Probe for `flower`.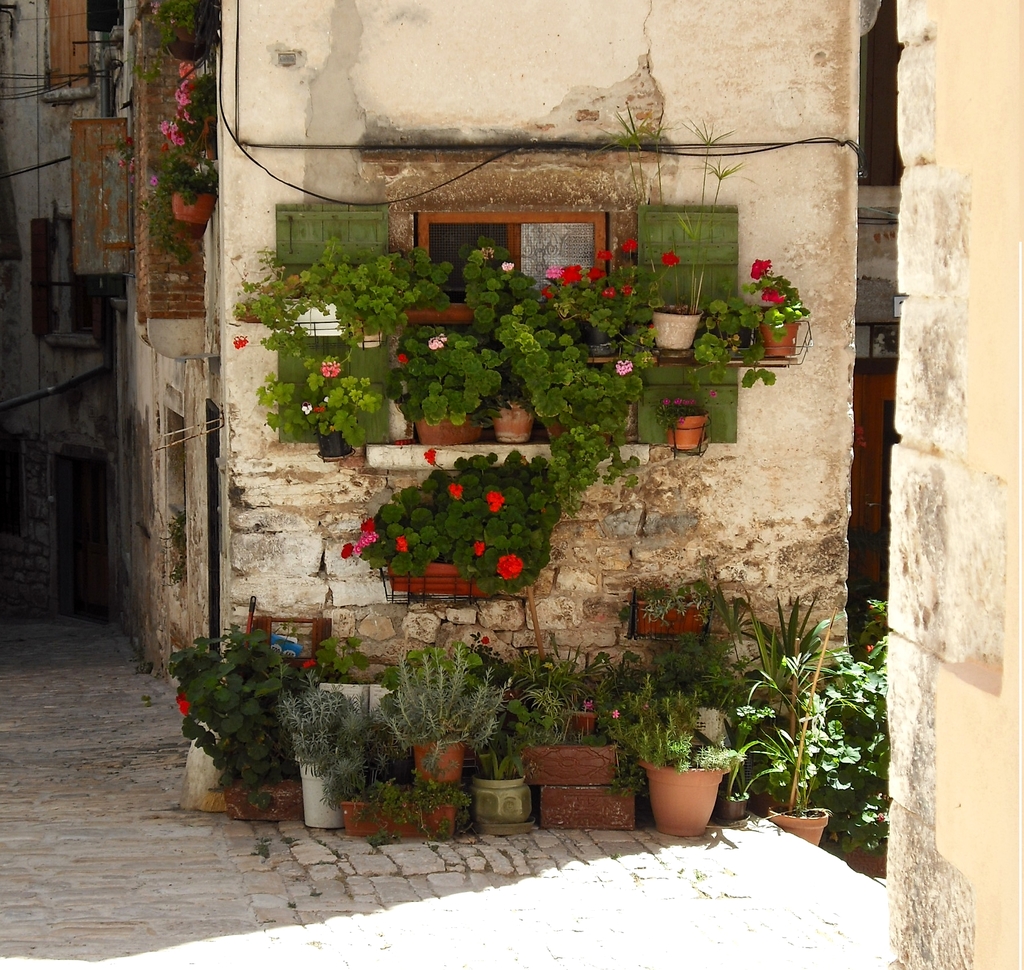
Probe result: <box>761,289,784,306</box>.
